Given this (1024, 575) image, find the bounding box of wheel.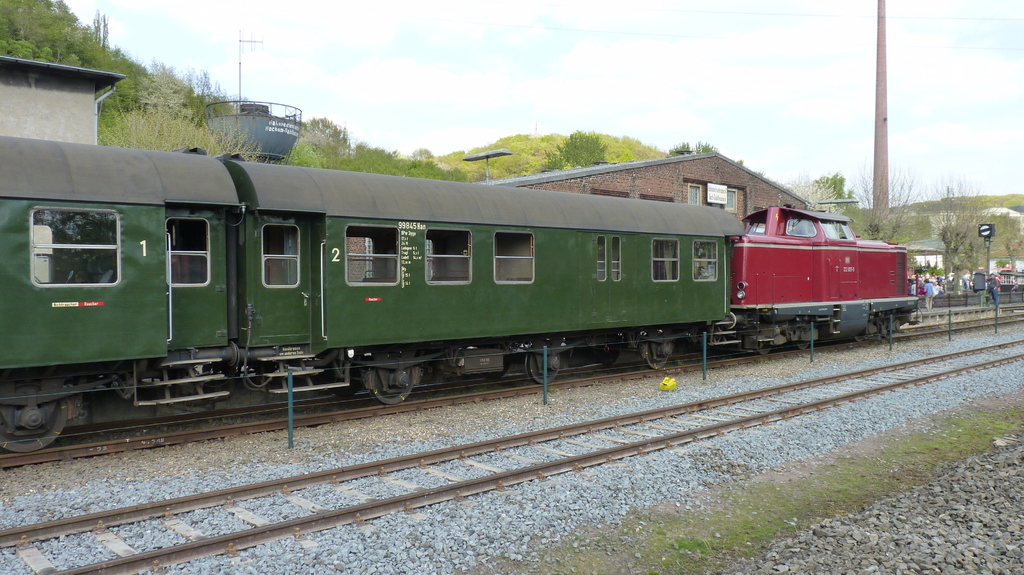
locate(3, 375, 71, 450).
